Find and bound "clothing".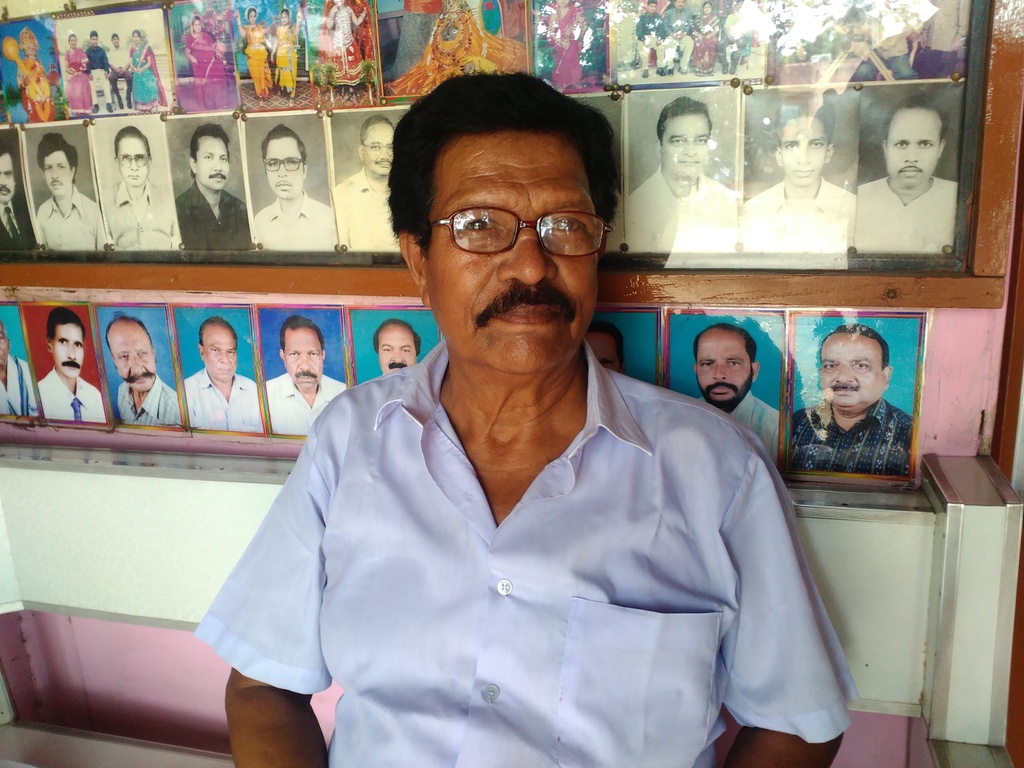
Bound: <bbox>550, 0, 591, 90</bbox>.
